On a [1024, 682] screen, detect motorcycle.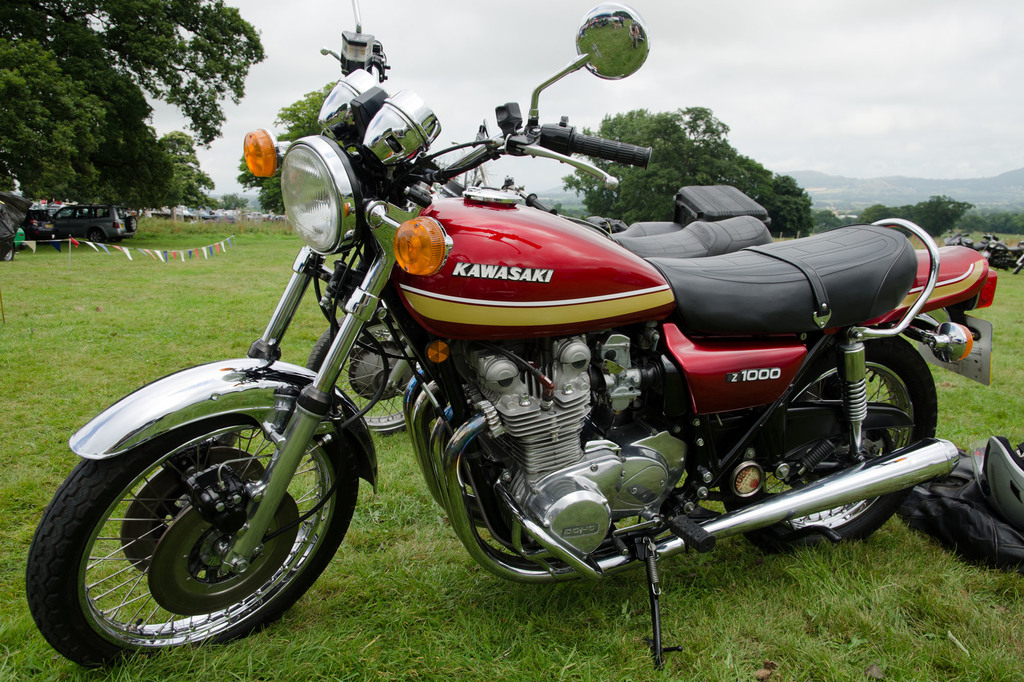
bbox(307, 216, 774, 437).
